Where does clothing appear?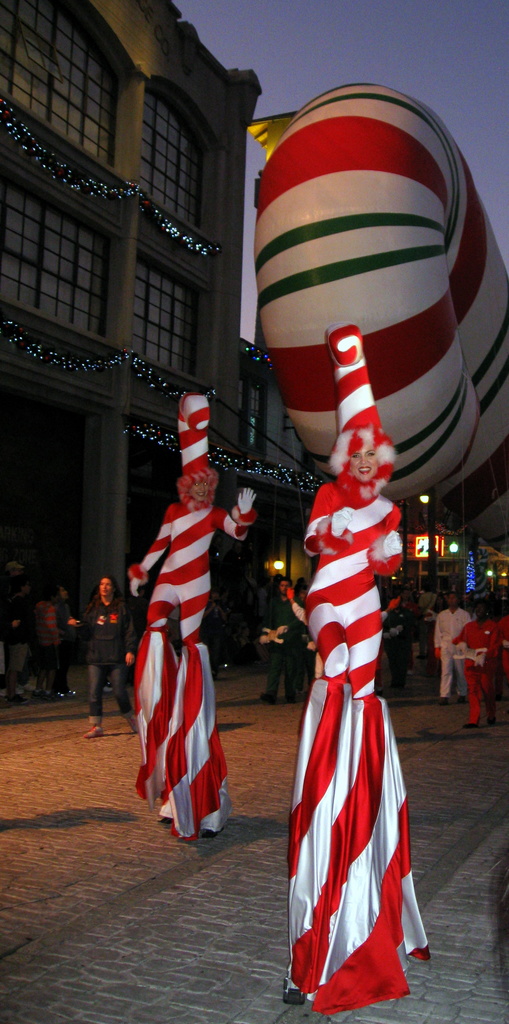
Appears at bbox=(6, 555, 18, 569).
